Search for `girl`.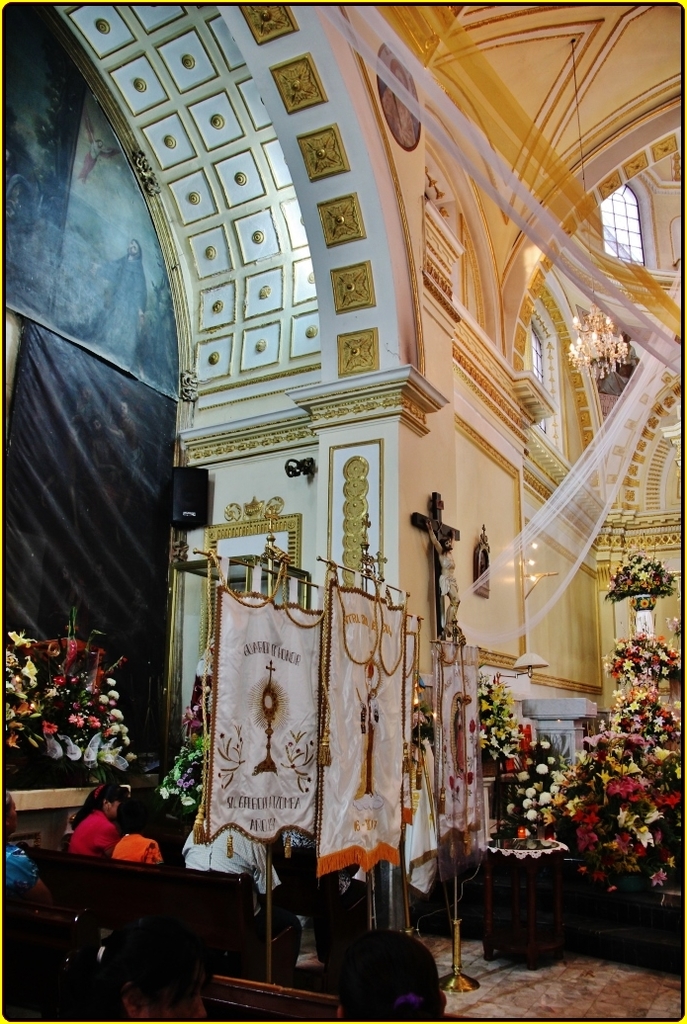
Found at region(69, 781, 129, 858).
